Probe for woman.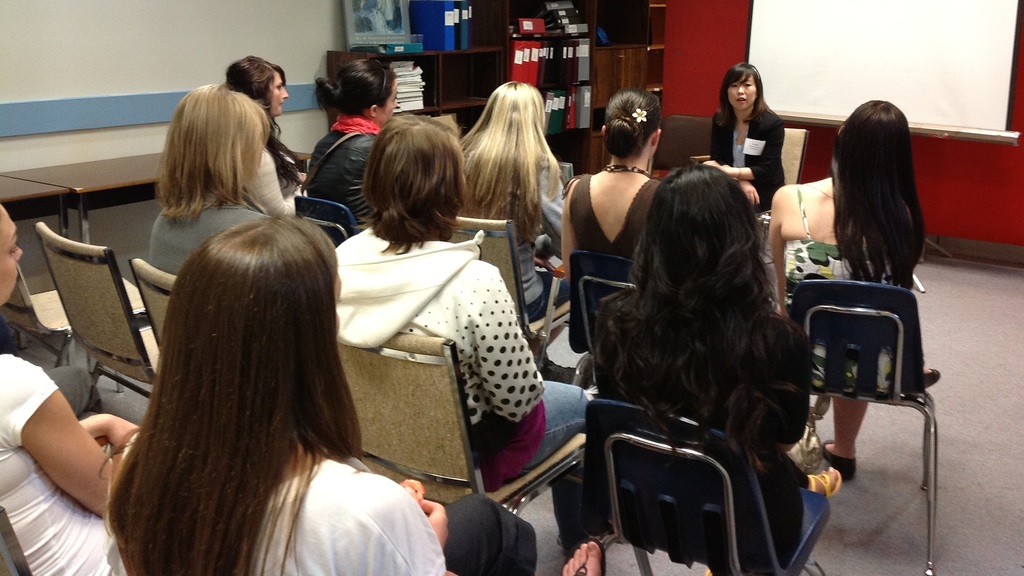
Probe result: (329, 118, 598, 552).
